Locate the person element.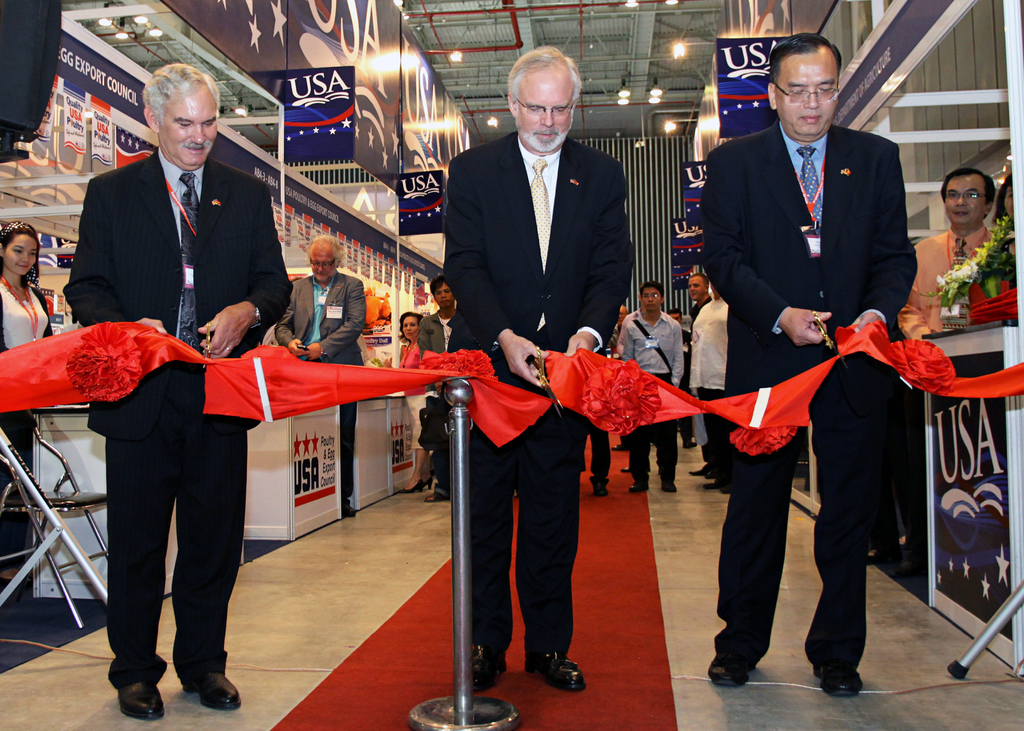
Element bbox: bbox=(646, 277, 700, 496).
